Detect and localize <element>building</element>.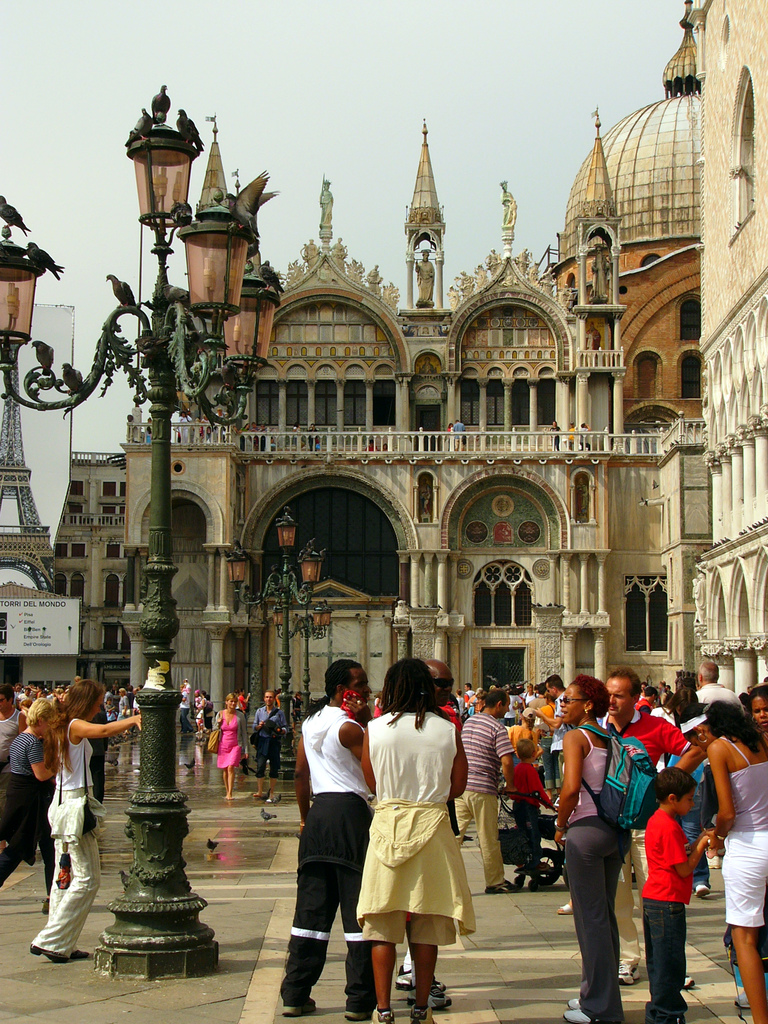
Localized at {"x1": 689, "y1": 0, "x2": 767, "y2": 696}.
